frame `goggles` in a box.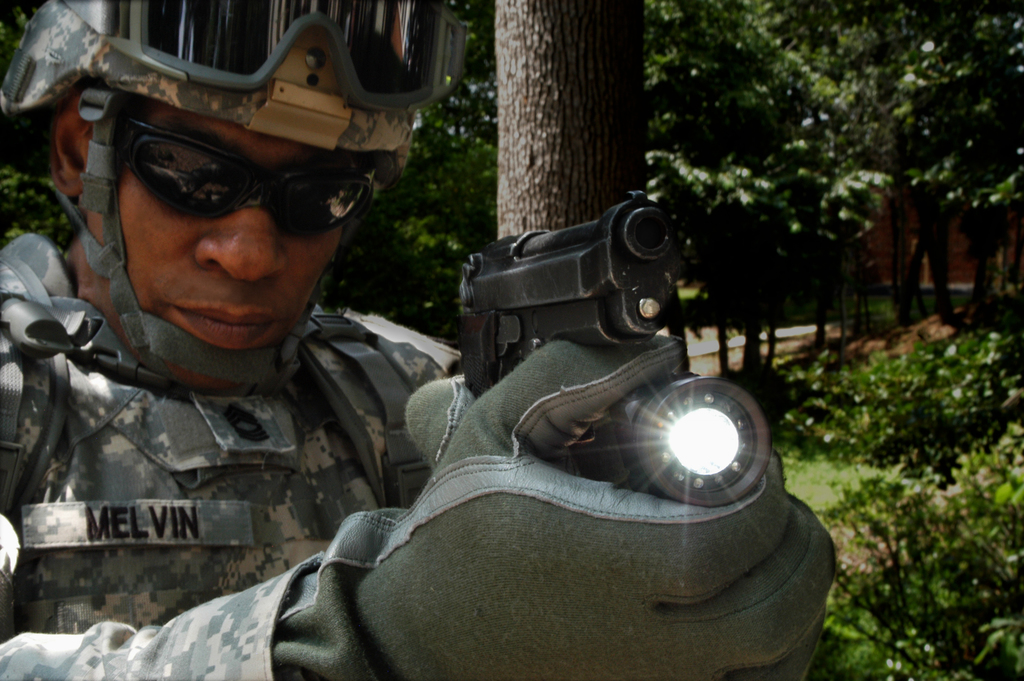
box=[82, 120, 391, 236].
